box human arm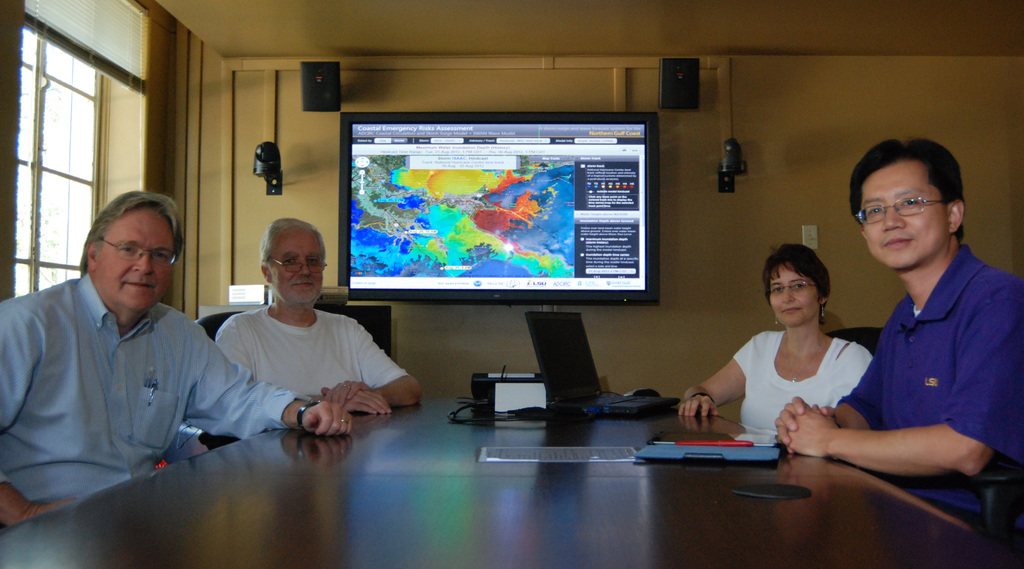
{"x1": 305, "y1": 311, "x2": 423, "y2": 413}
